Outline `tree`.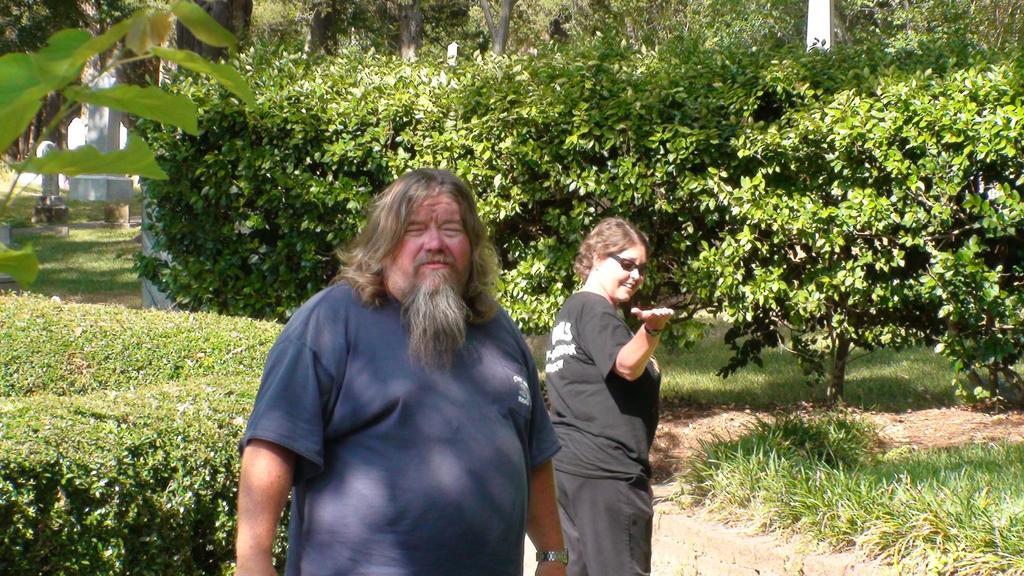
Outline: (left=617, top=0, right=758, bottom=83).
